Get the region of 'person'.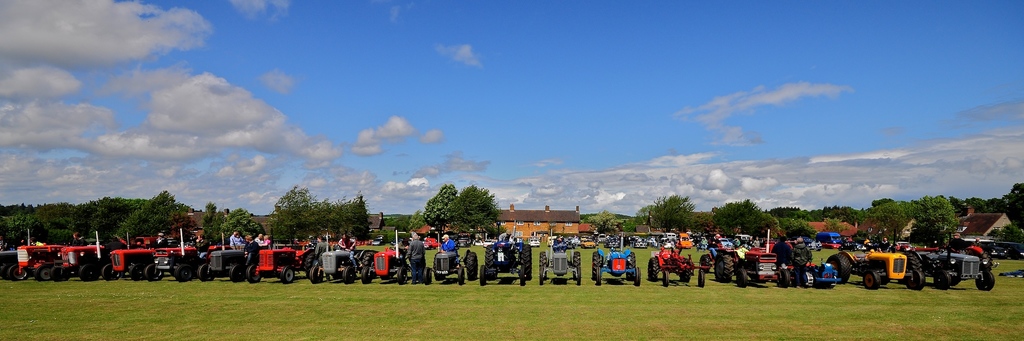
(408,234,430,284).
